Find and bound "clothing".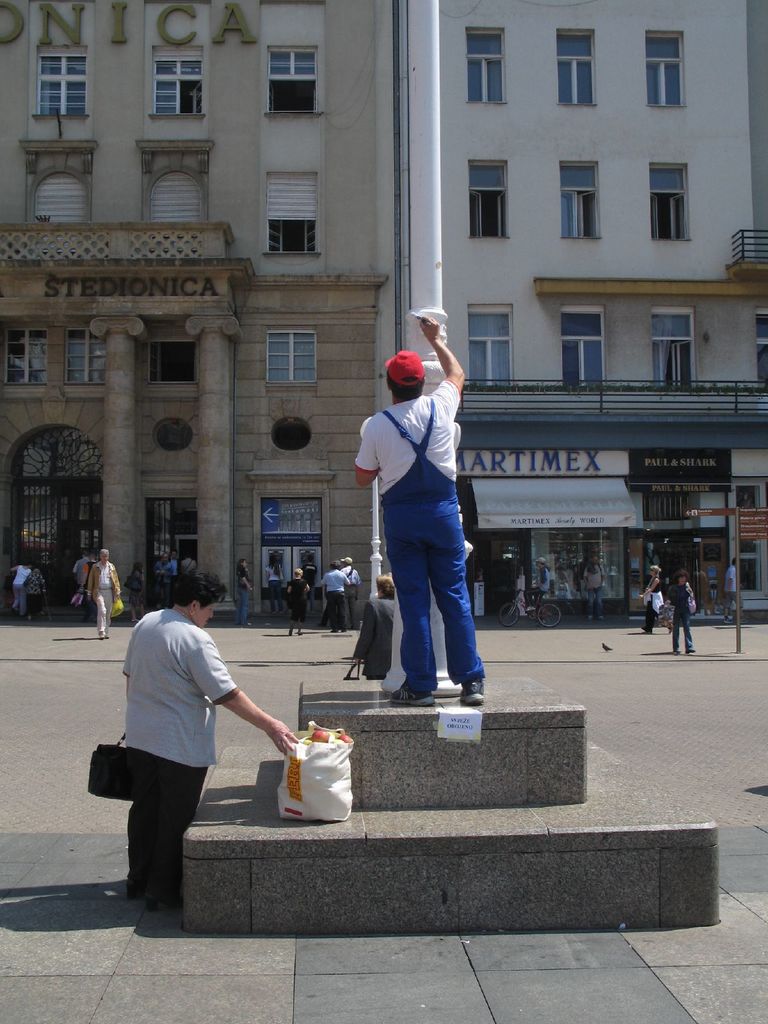
Bound: (left=83, top=547, right=125, bottom=634).
